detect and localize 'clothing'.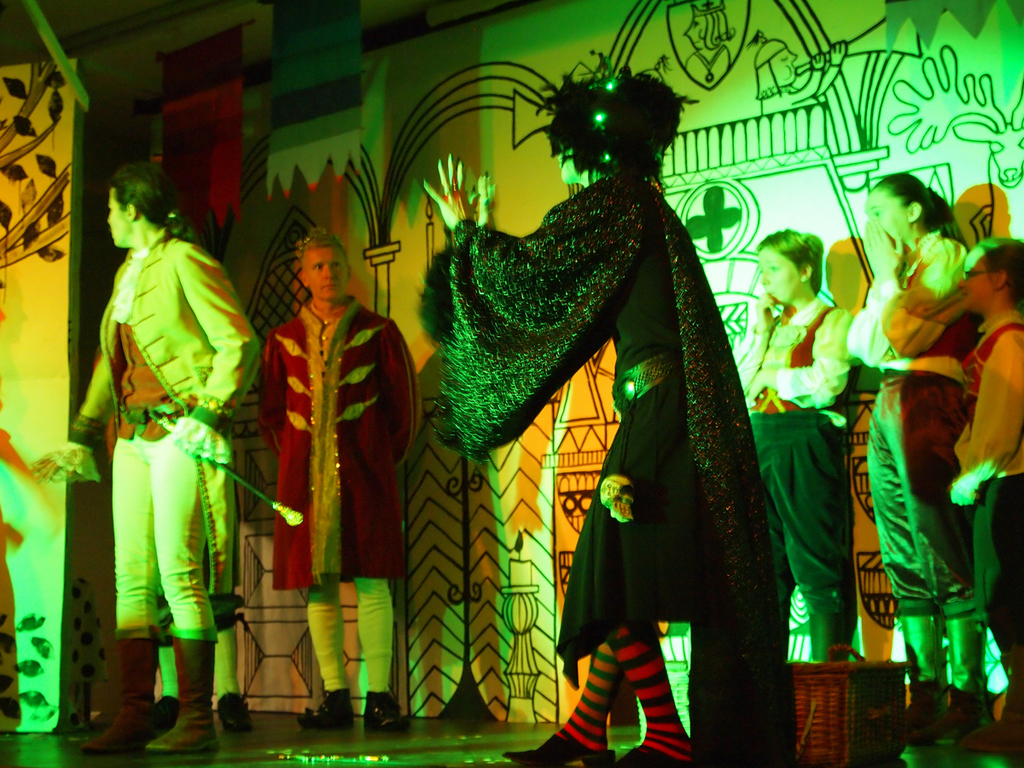
Localized at box=[55, 212, 271, 690].
